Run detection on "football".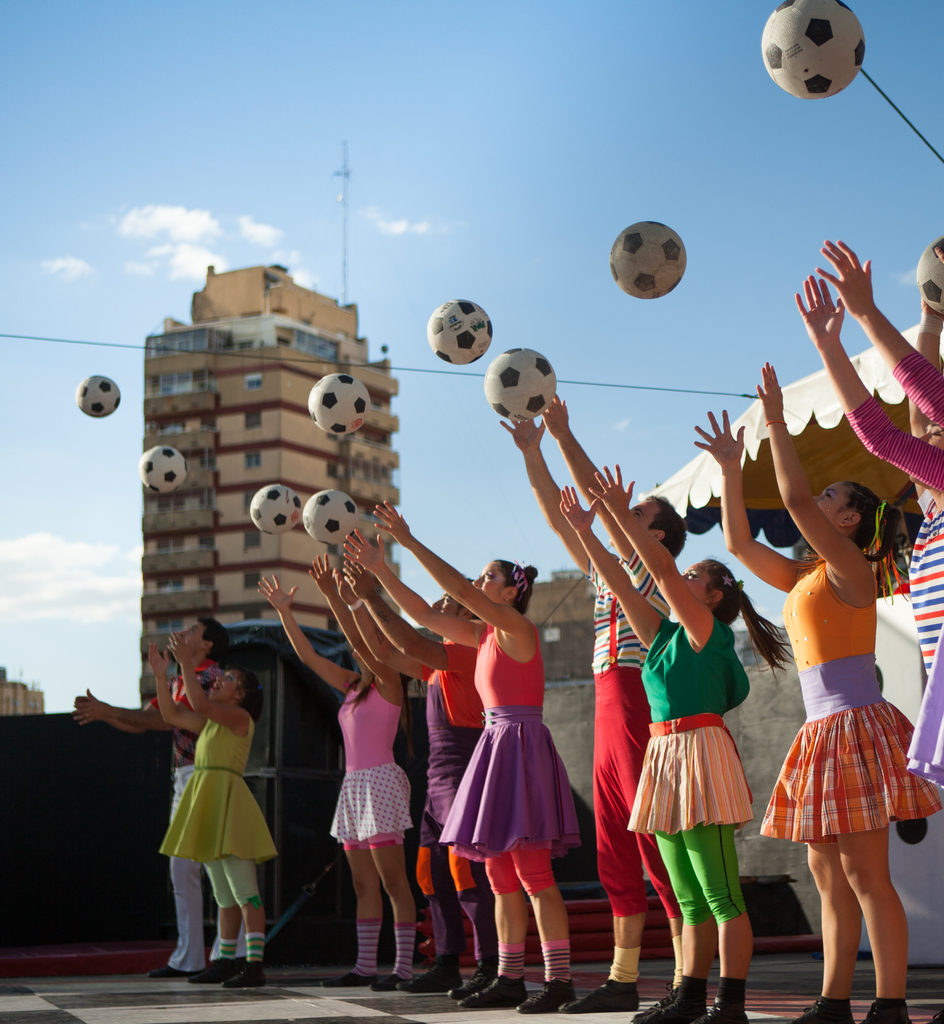
Result: Rect(74, 374, 123, 426).
